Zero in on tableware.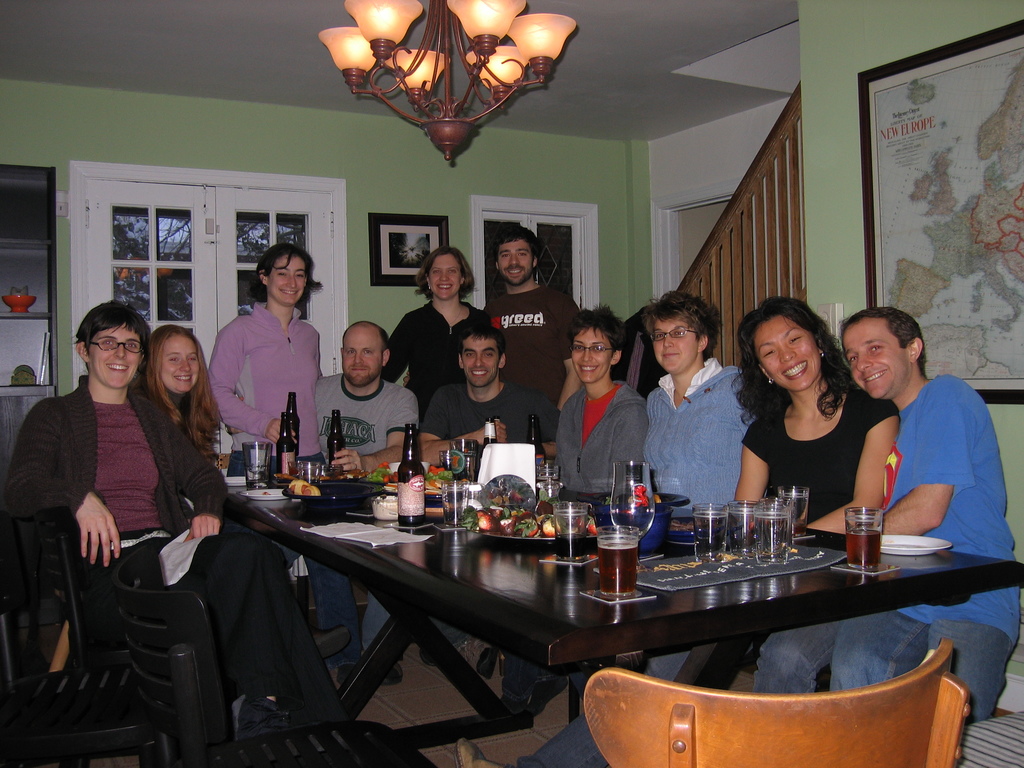
Zeroed in: select_region(438, 479, 470, 528).
